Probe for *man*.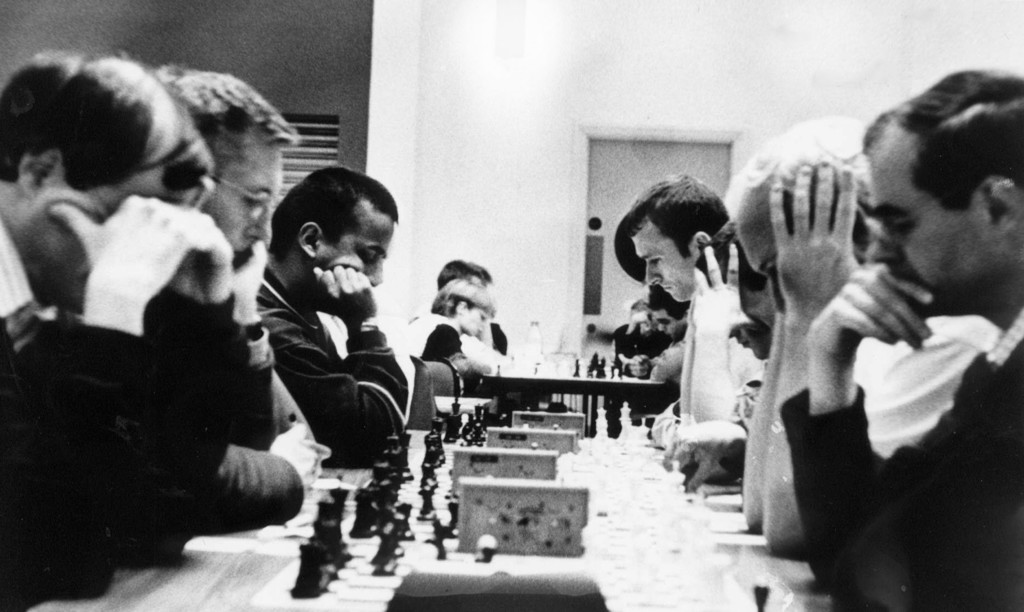
Probe result: [0,36,315,609].
